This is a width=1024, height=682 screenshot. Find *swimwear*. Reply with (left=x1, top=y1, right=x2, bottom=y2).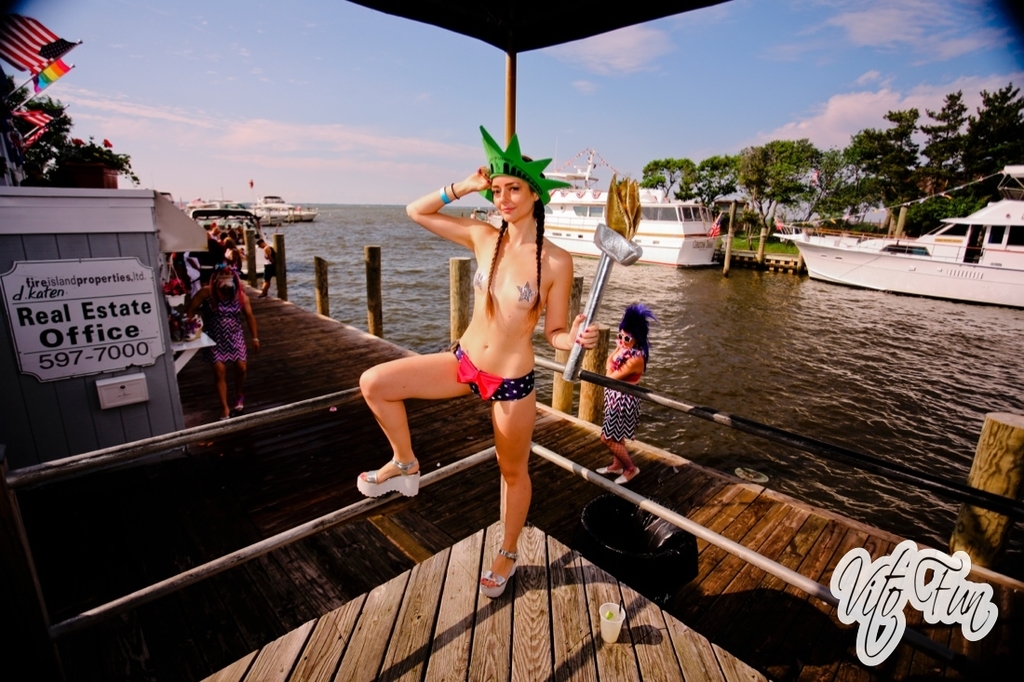
(left=457, top=350, right=534, bottom=401).
